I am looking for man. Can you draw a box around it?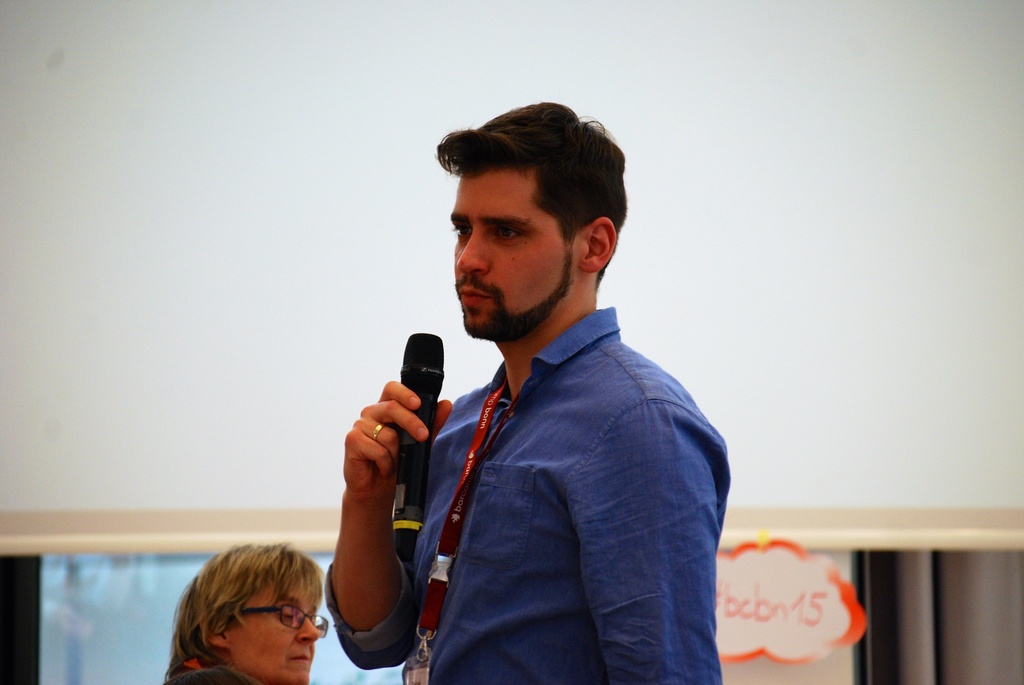
Sure, the bounding box is (x1=368, y1=114, x2=732, y2=684).
